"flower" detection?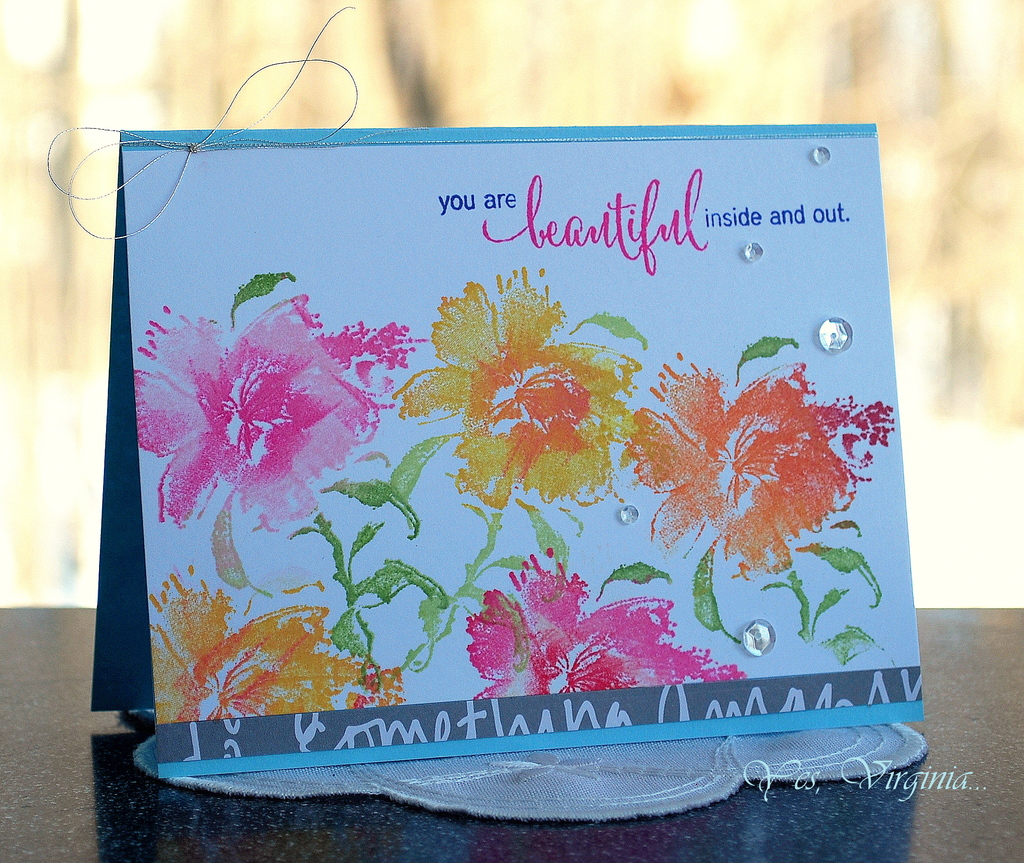
<bbox>628, 352, 868, 589</bbox>
